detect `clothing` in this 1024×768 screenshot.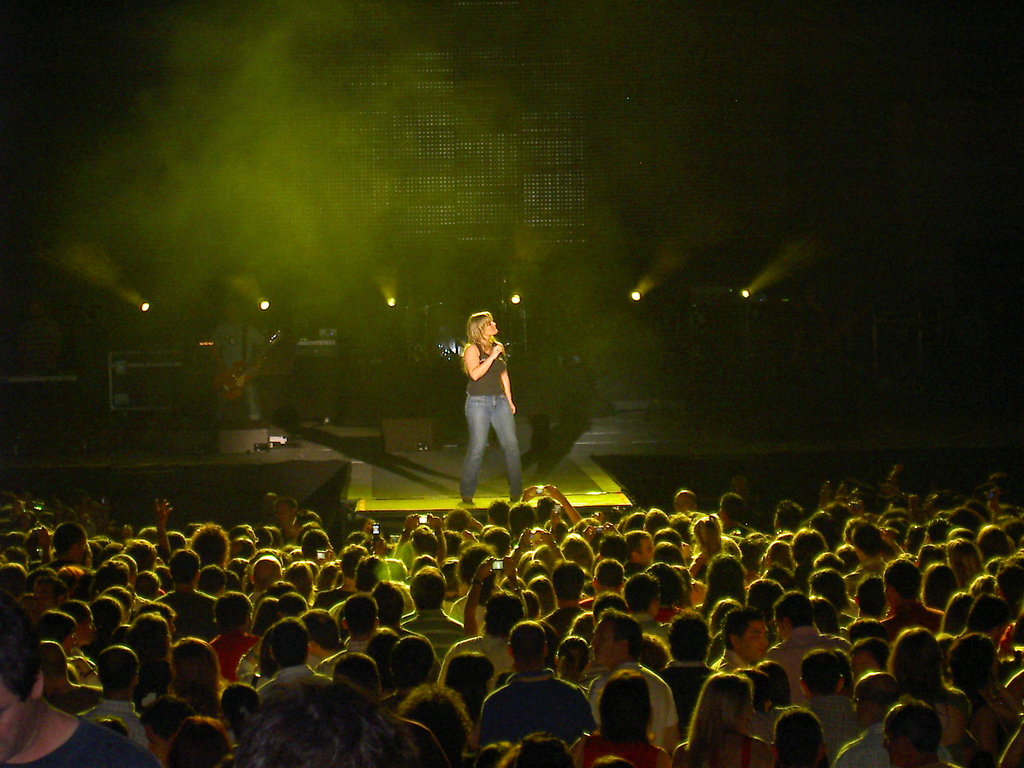
Detection: 447 321 526 478.
